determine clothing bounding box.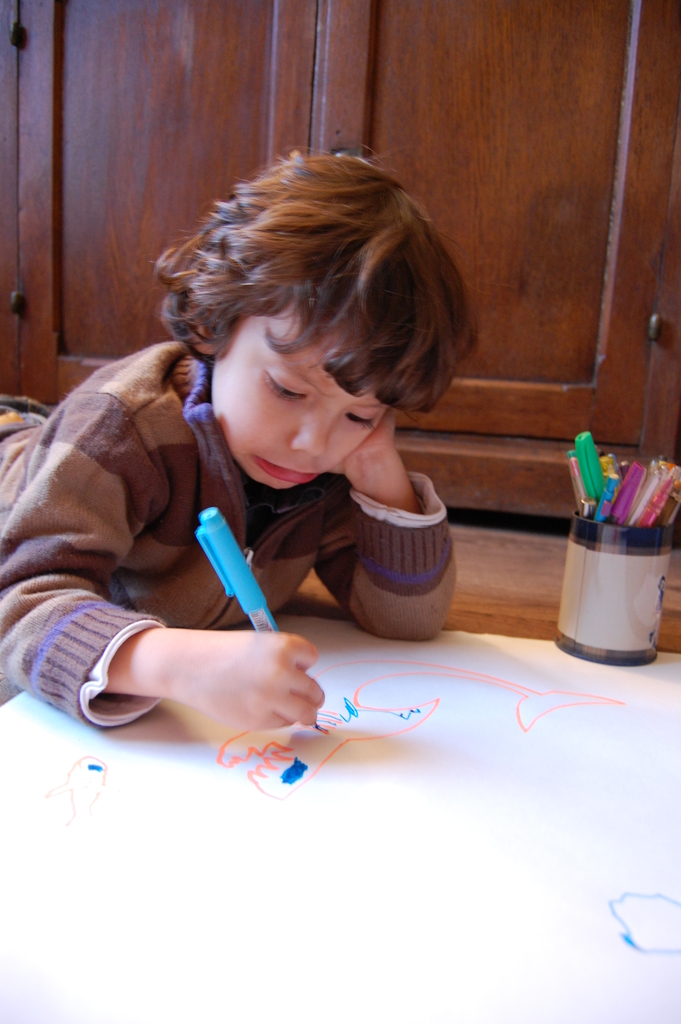
Determined: select_region(0, 337, 468, 741).
